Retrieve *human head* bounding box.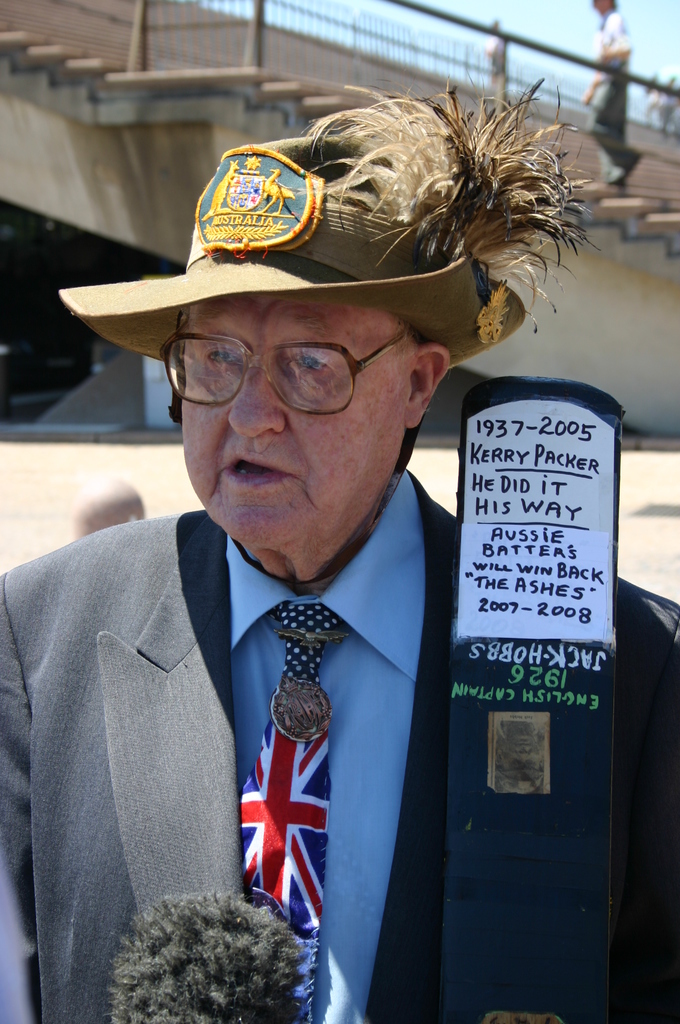
Bounding box: <region>109, 211, 480, 562</region>.
